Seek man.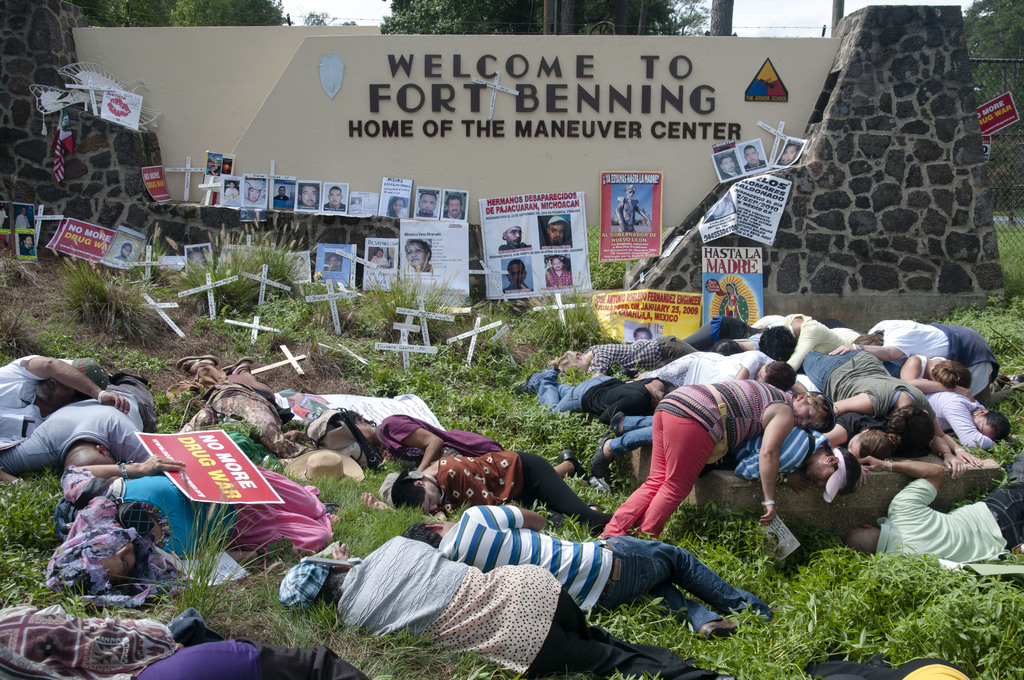
(378,484,792,649).
